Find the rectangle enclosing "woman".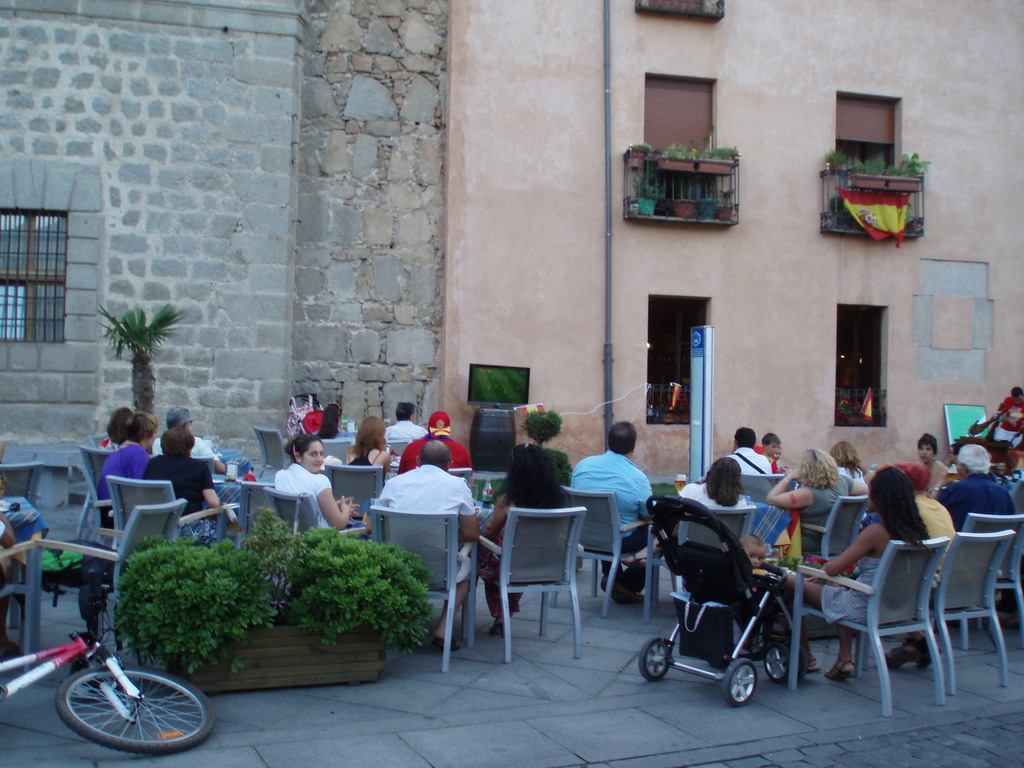
locate(476, 439, 570, 639).
